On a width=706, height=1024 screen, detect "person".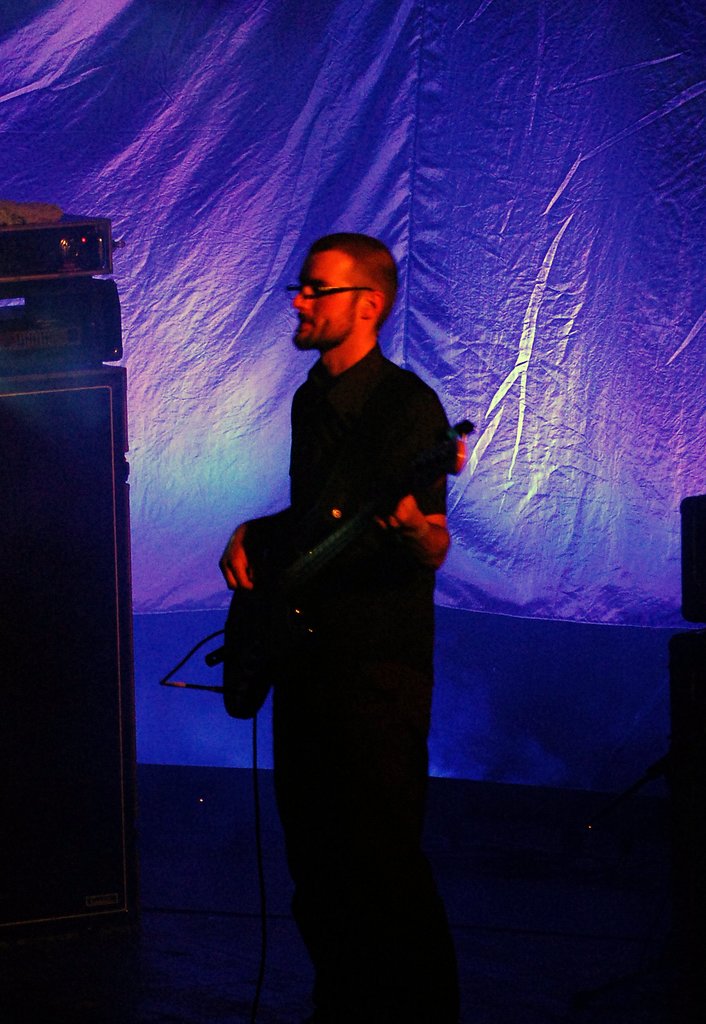
[211, 187, 472, 1023].
